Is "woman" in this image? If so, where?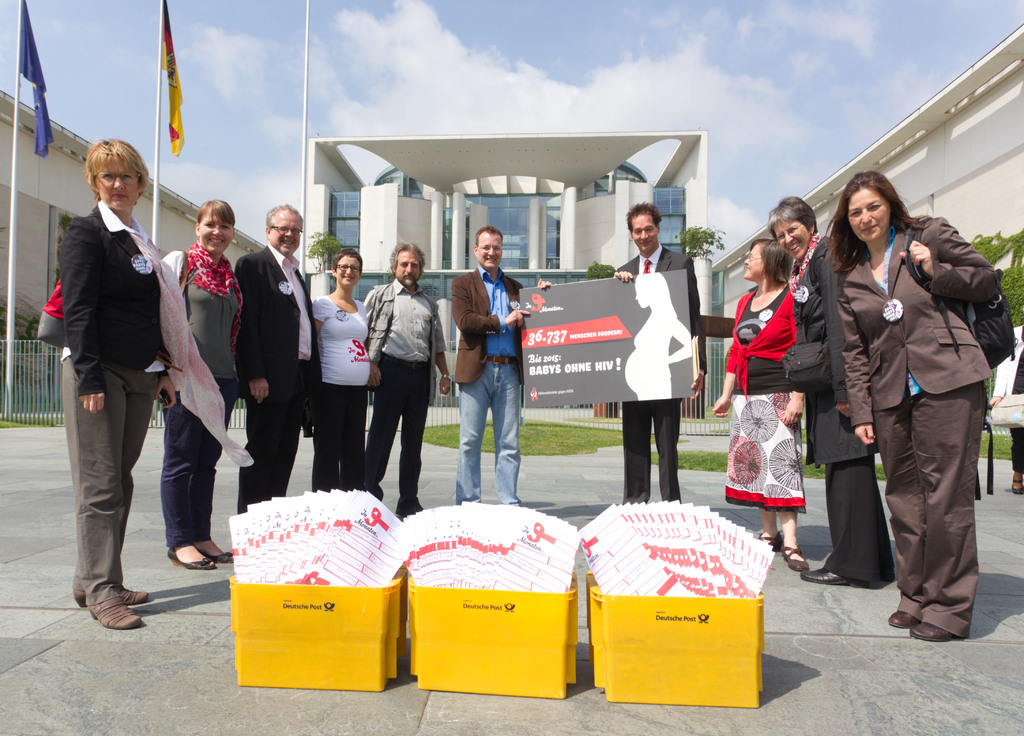
Yes, at 43, 122, 183, 622.
